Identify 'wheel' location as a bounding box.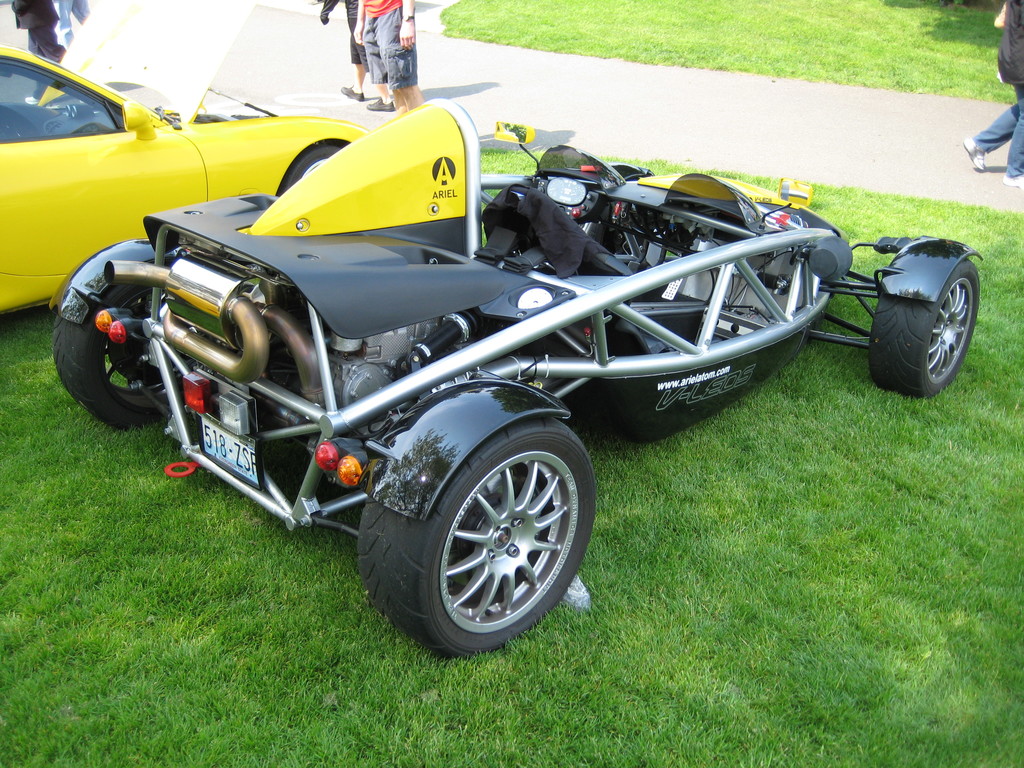
x1=280 y1=143 x2=345 y2=195.
